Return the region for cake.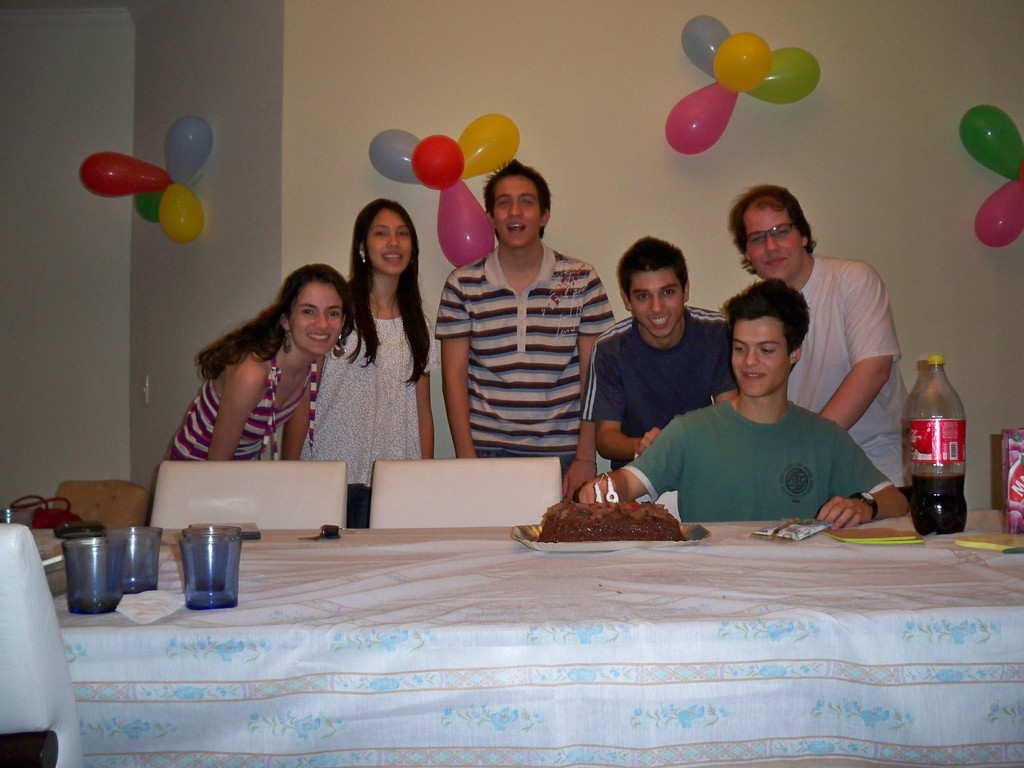
<region>538, 501, 684, 540</region>.
